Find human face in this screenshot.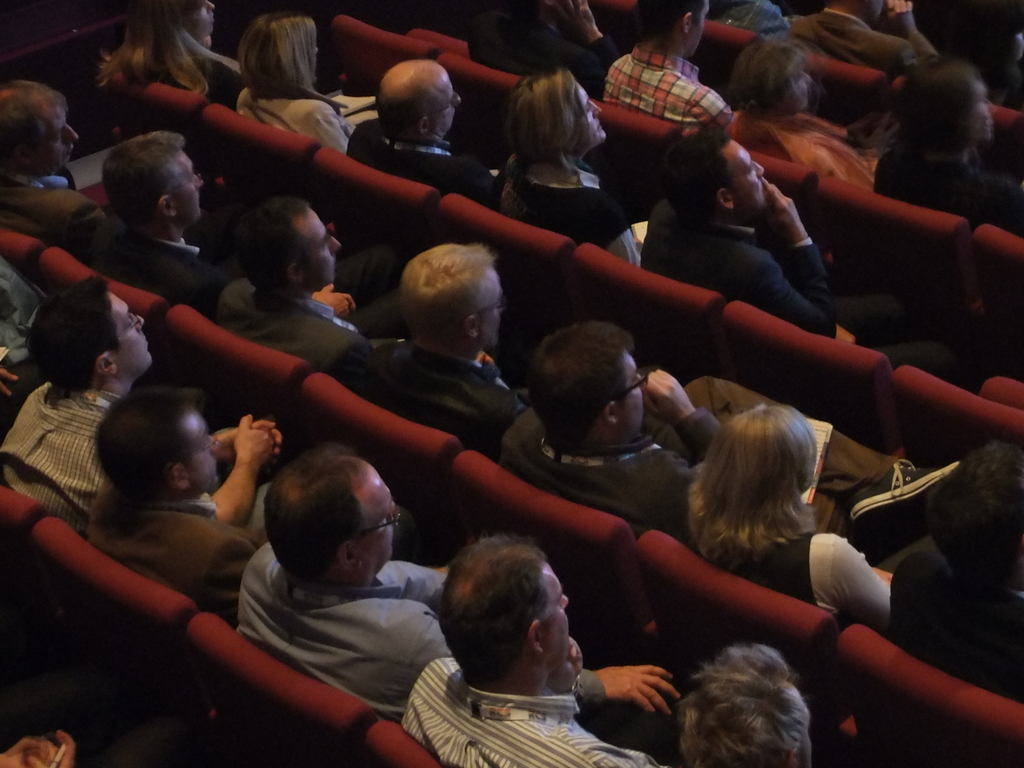
The bounding box for human face is detection(437, 78, 456, 127).
